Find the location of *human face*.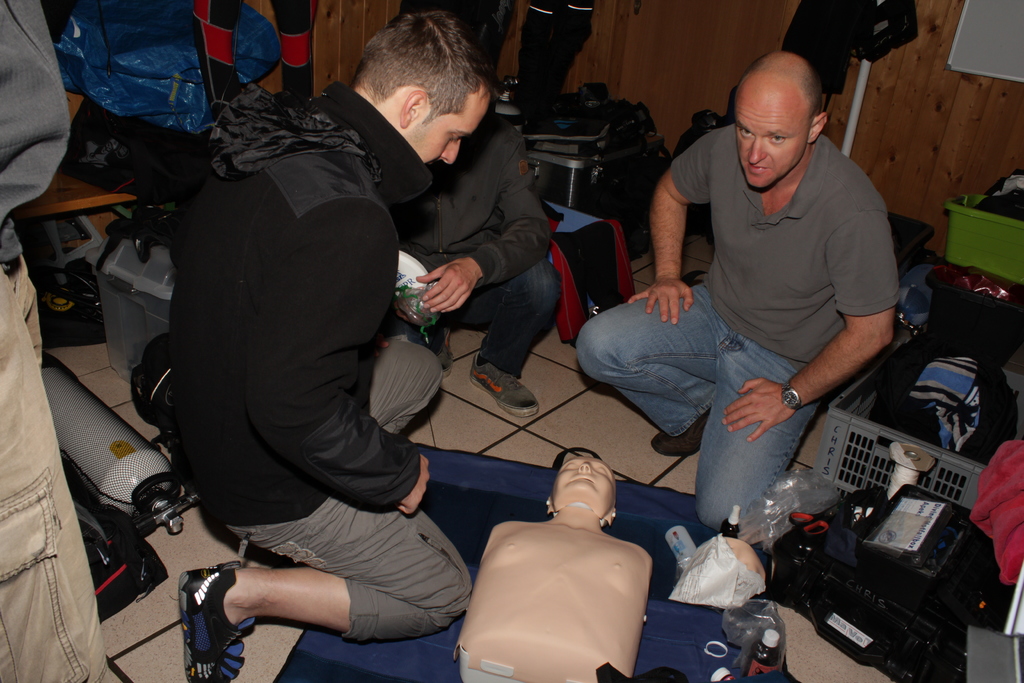
Location: [735,75,812,194].
